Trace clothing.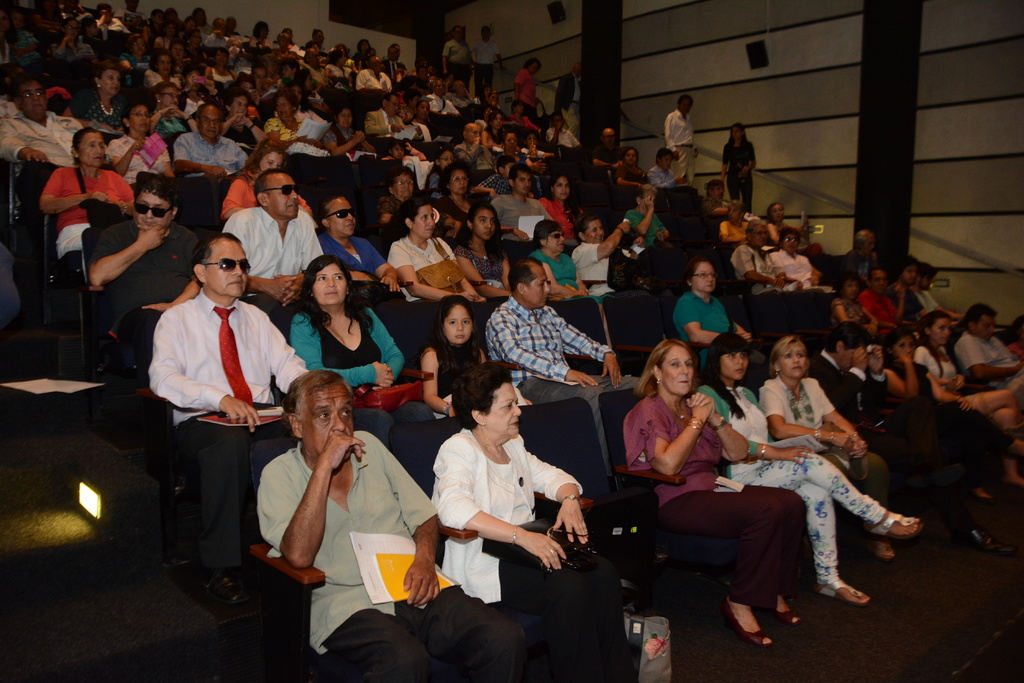
Traced to select_region(150, 106, 190, 147).
